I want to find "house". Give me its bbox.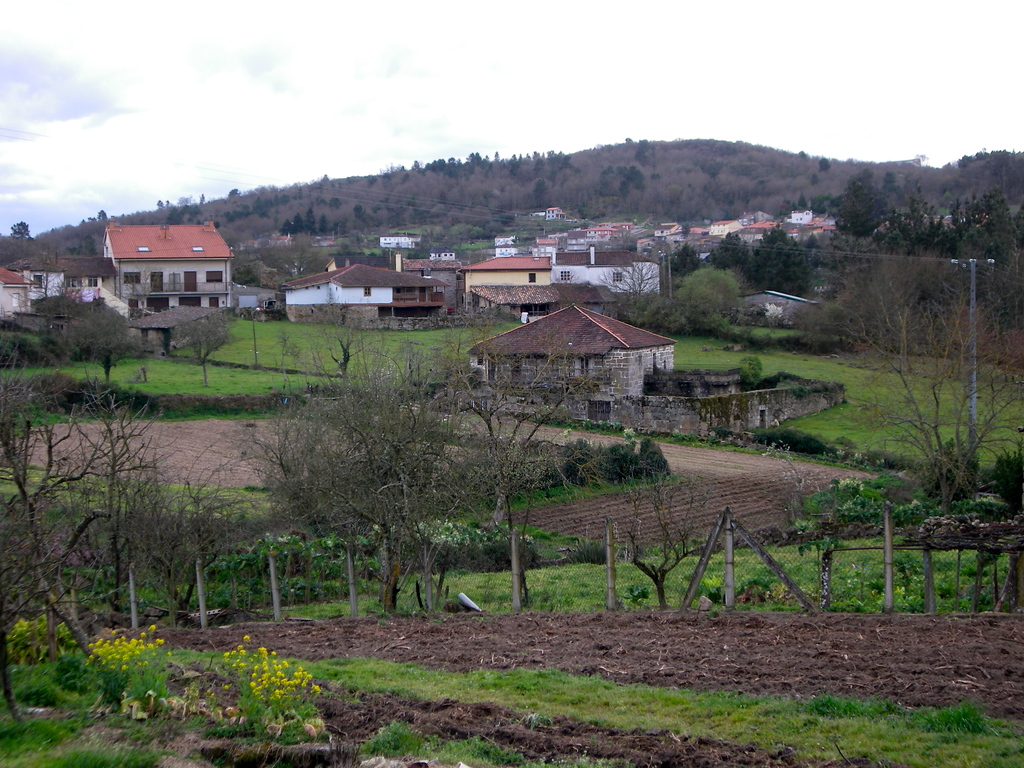
(left=278, top=253, right=442, bottom=318).
